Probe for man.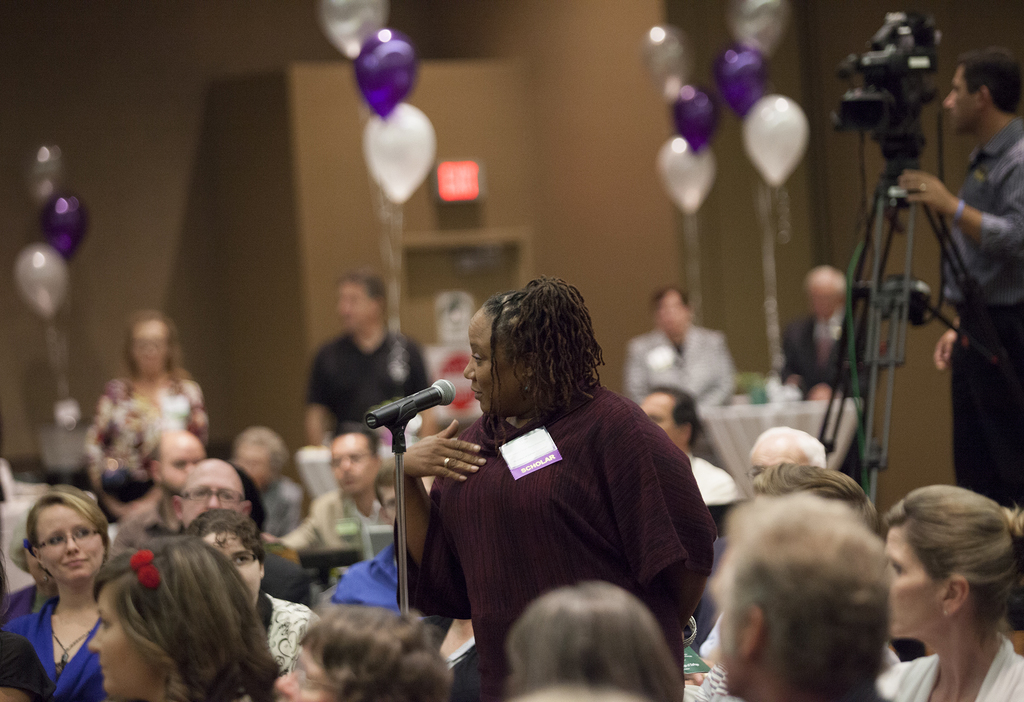
Probe result: locate(745, 418, 825, 508).
